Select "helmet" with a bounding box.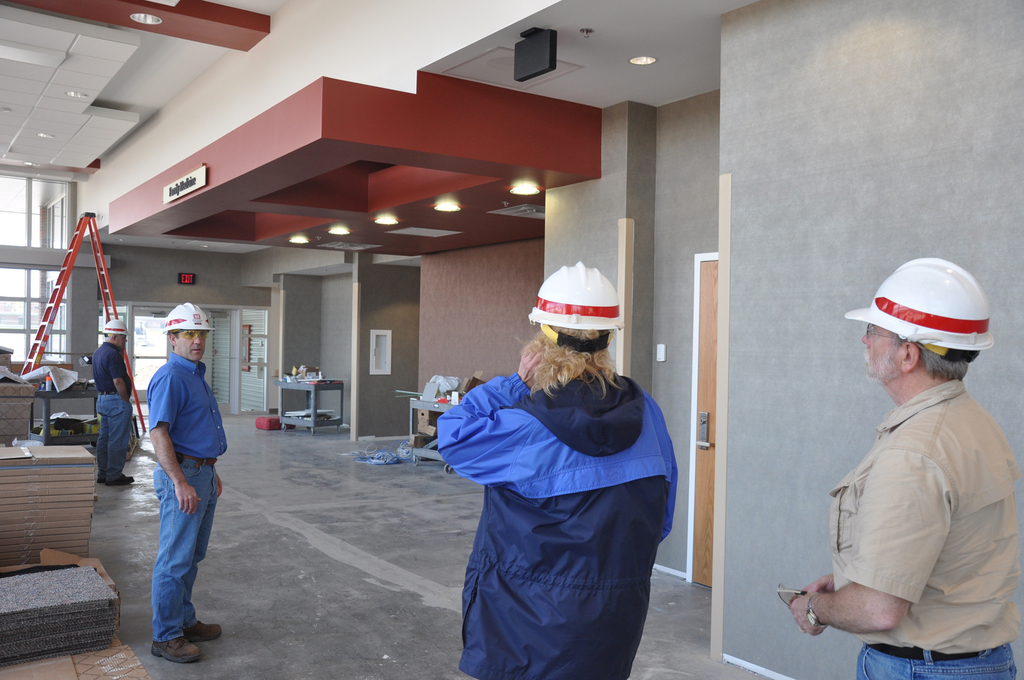
(532, 270, 629, 363).
